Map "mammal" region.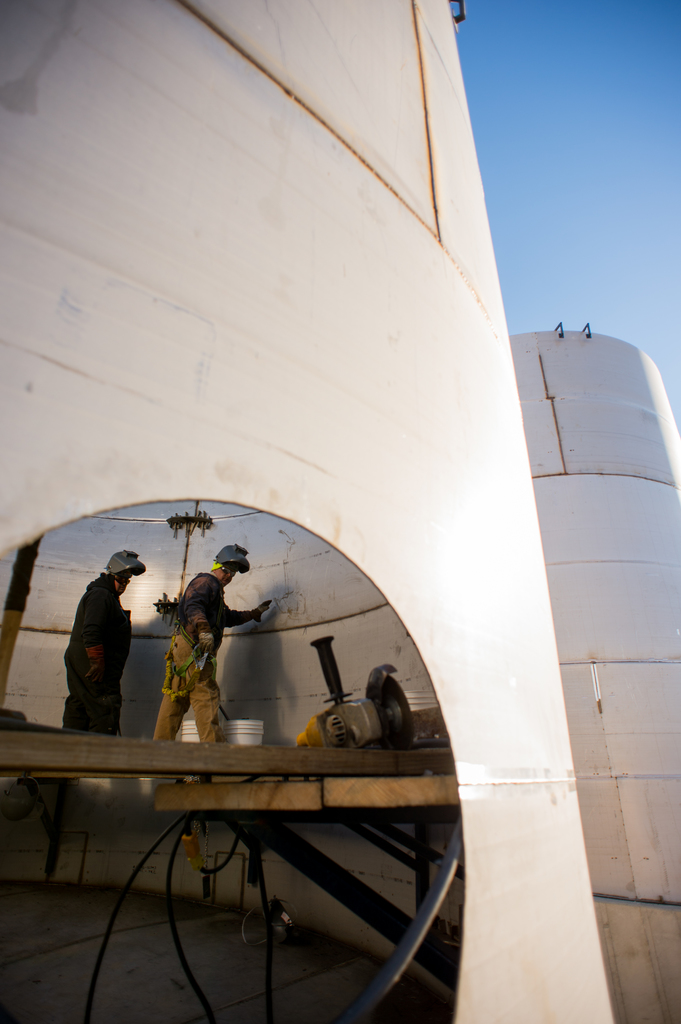
Mapped to (159, 566, 276, 744).
